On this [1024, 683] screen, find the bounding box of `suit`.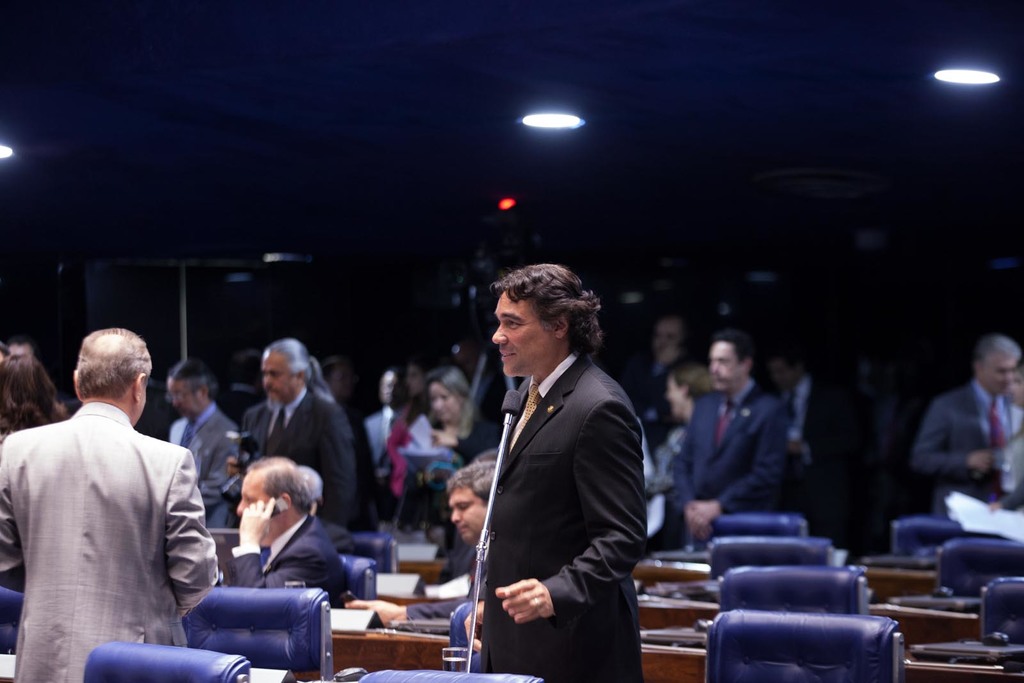
Bounding box: <box>228,508,349,614</box>.
